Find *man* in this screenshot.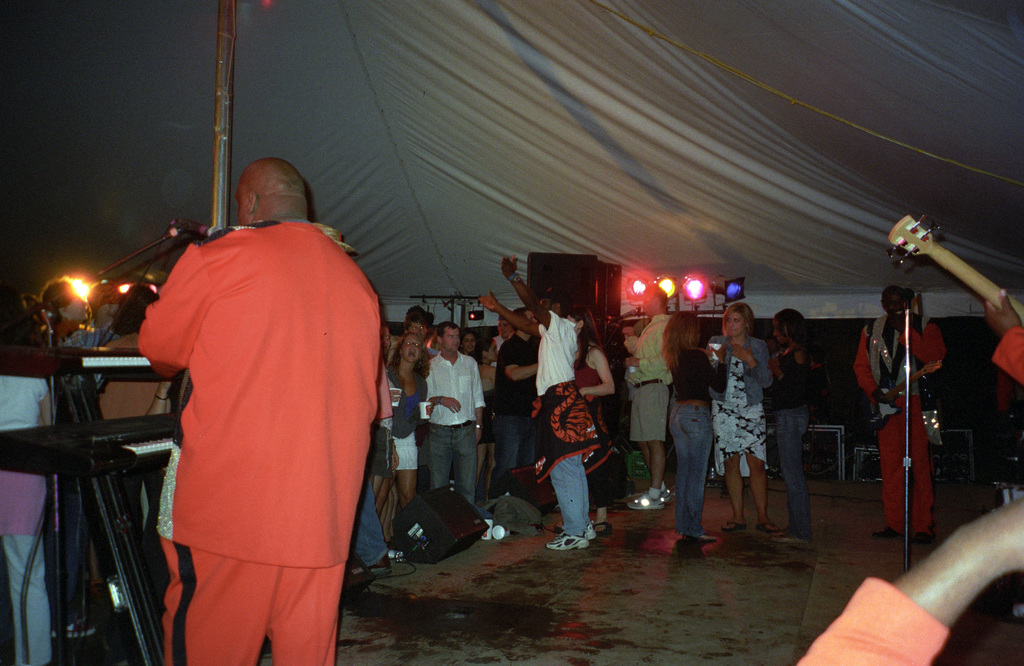
The bounding box for *man* is locate(620, 282, 676, 513).
